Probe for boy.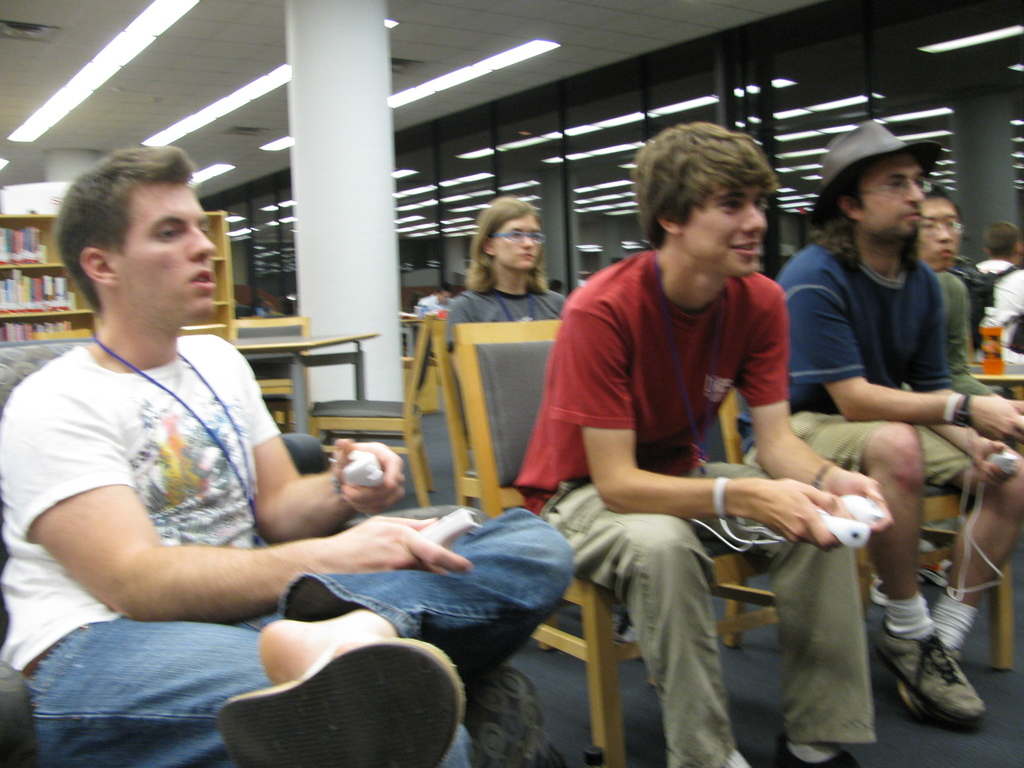
Probe result: box=[2, 164, 413, 692].
